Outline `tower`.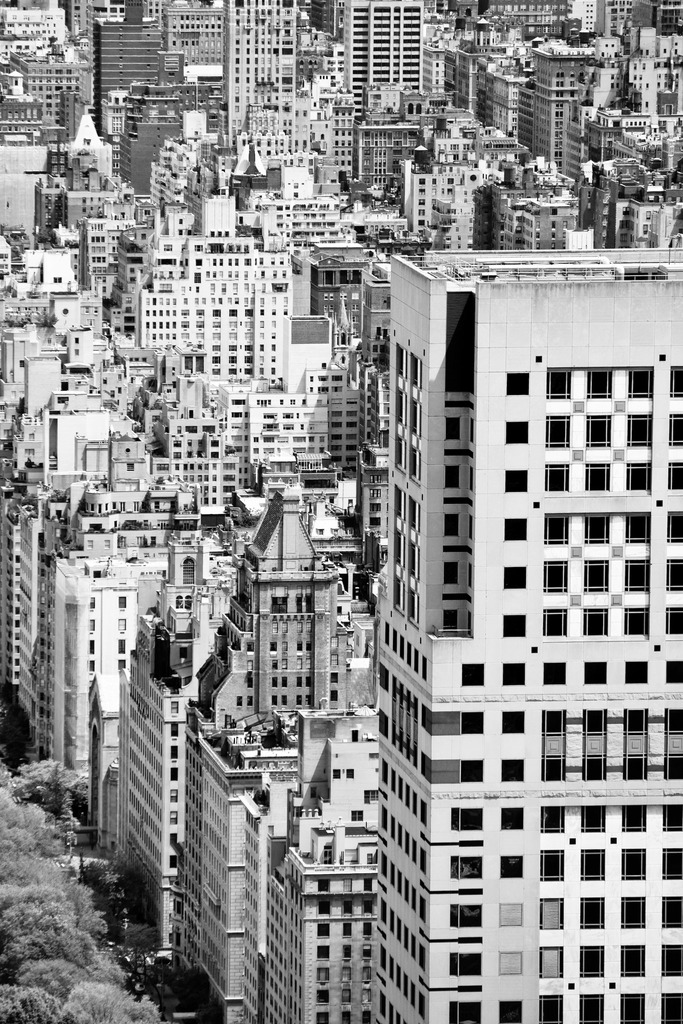
Outline: [341, 0, 418, 122].
